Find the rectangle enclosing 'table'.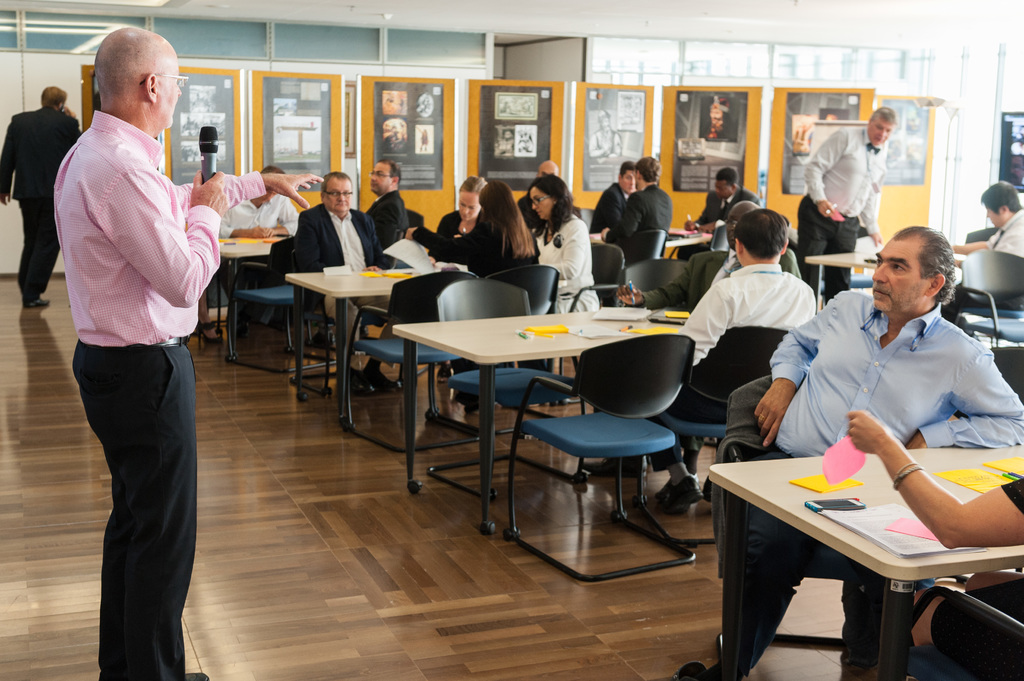
[286, 260, 467, 429].
